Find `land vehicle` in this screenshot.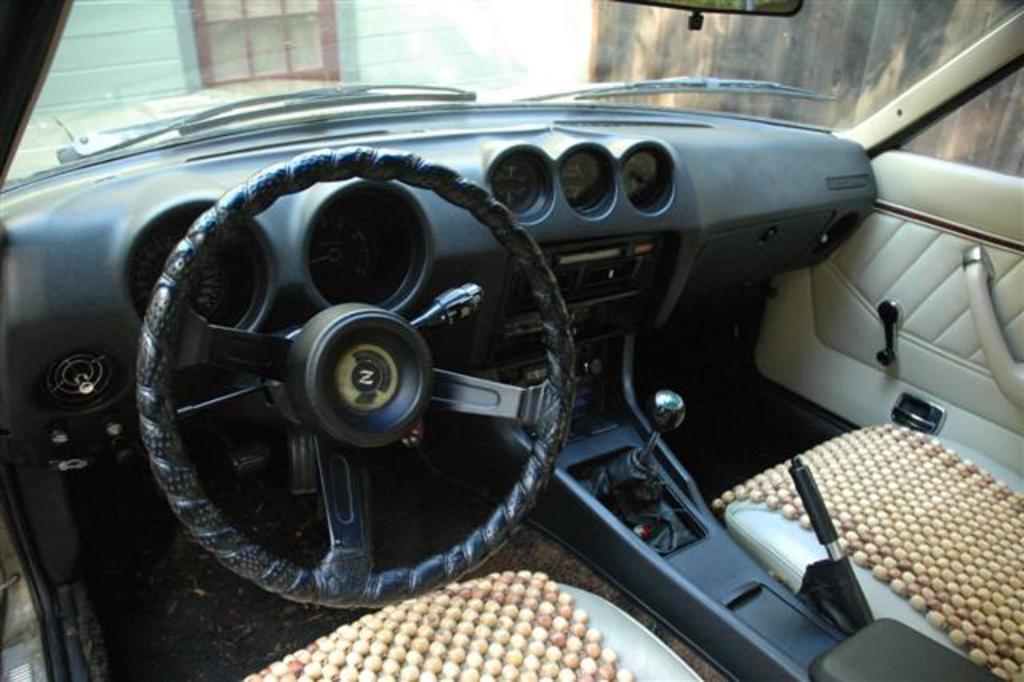
The bounding box for `land vehicle` is x1=0, y1=0, x2=1022, y2=679.
